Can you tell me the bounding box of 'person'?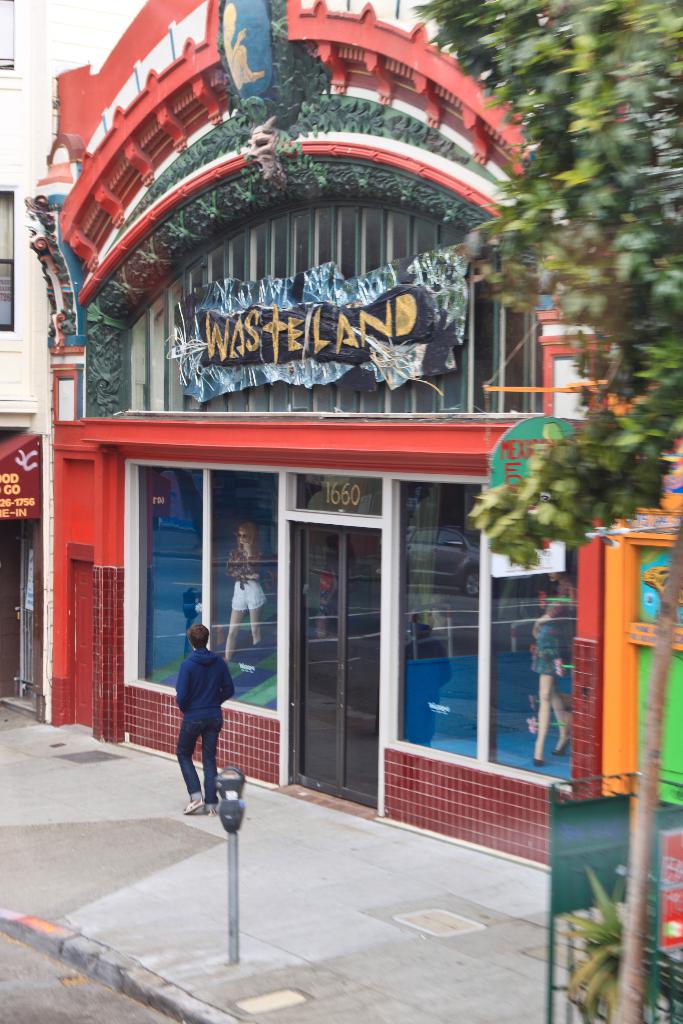
(left=175, top=620, right=231, bottom=815).
